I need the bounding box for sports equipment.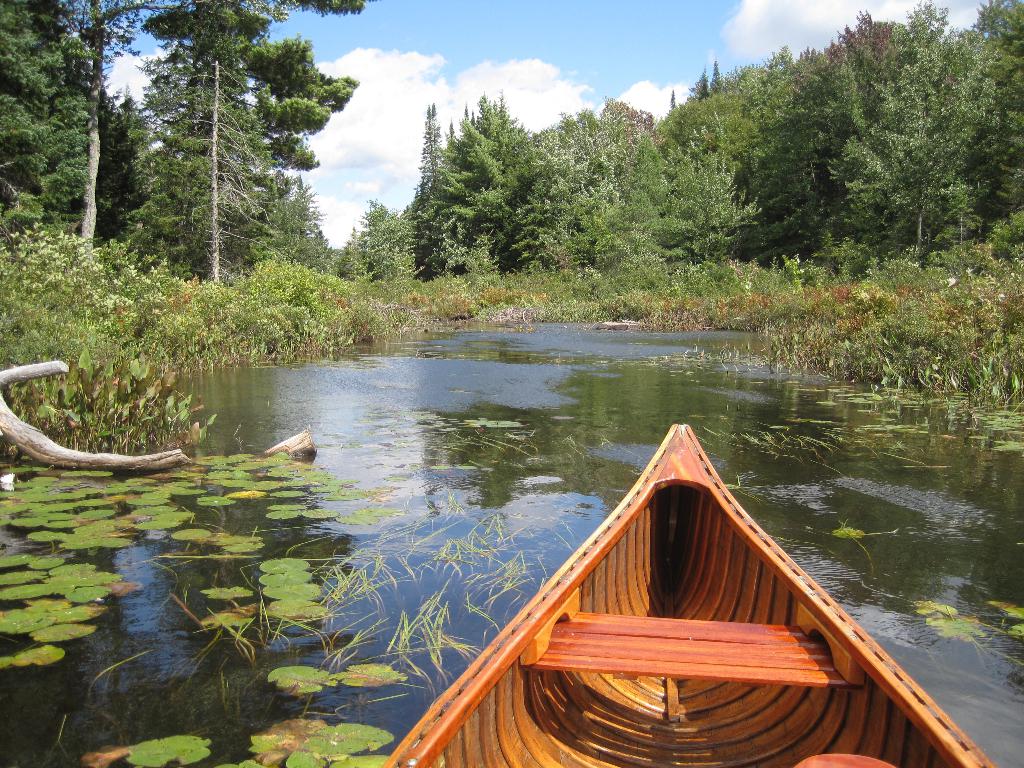
Here it is: x1=381 y1=424 x2=998 y2=767.
